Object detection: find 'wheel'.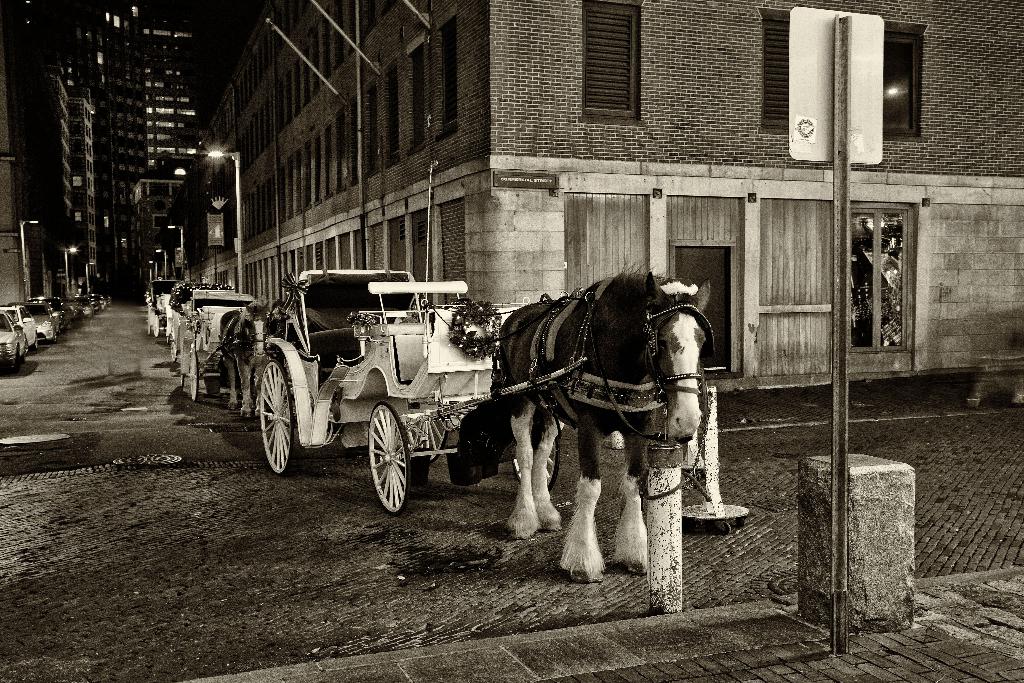
{"x1": 32, "y1": 332, "x2": 38, "y2": 352}.
